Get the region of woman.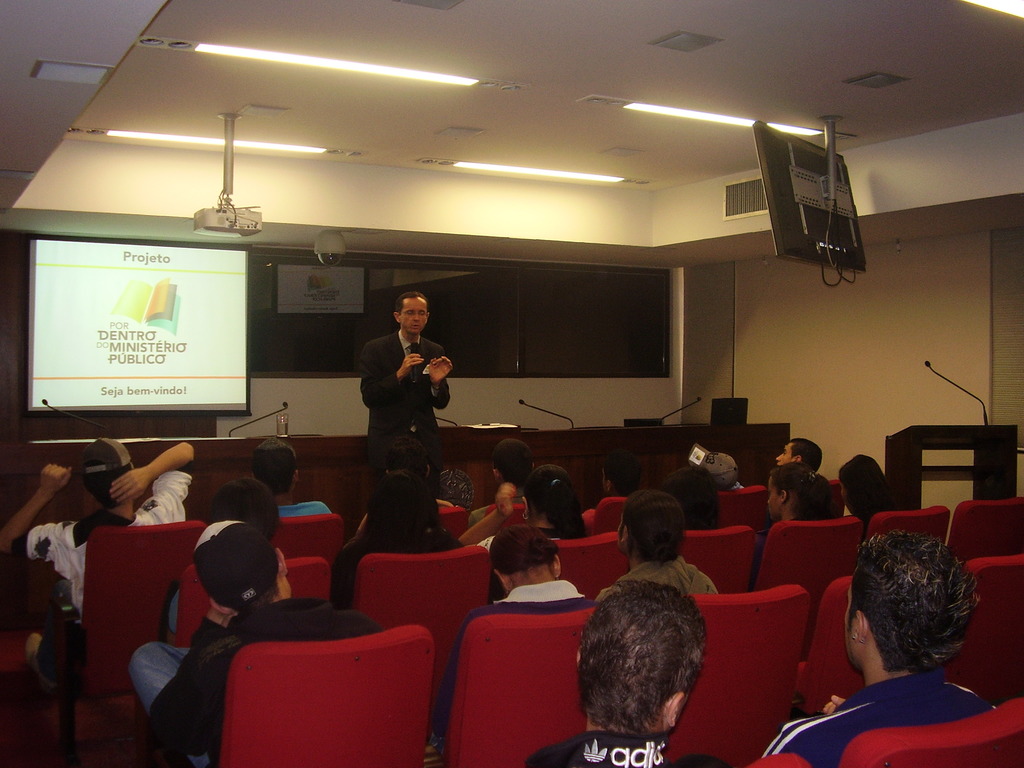
pyautogui.locateOnScreen(490, 464, 592, 542).
